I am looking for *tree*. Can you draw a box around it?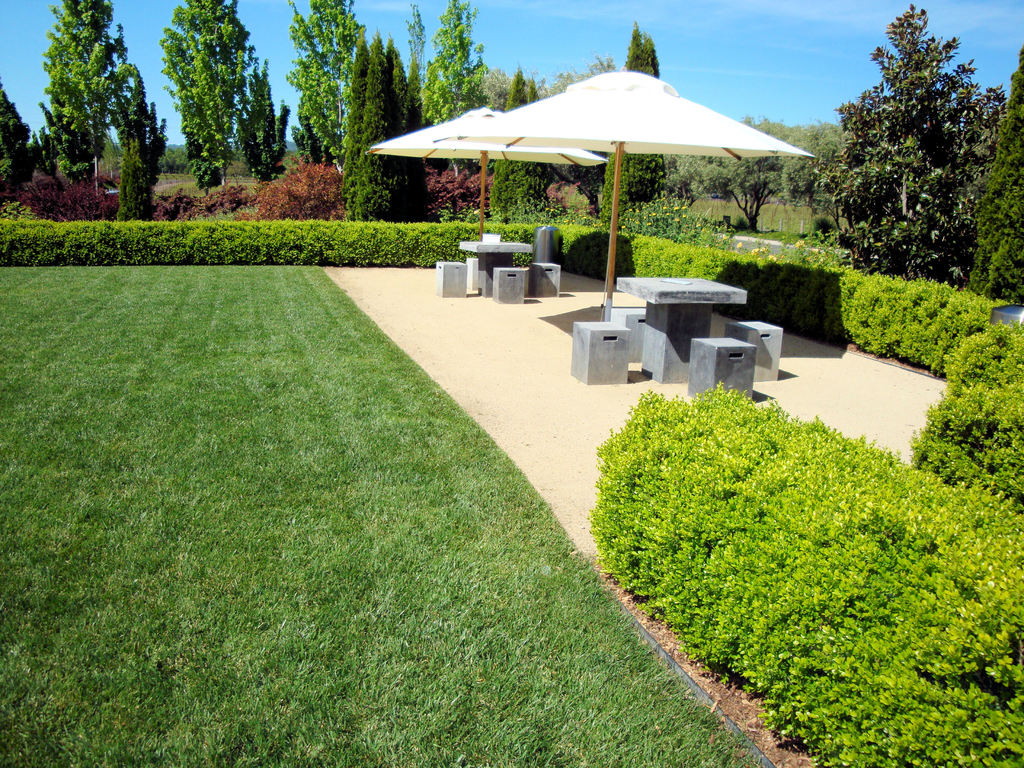
Sure, the bounding box is x1=666 y1=121 x2=849 y2=228.
